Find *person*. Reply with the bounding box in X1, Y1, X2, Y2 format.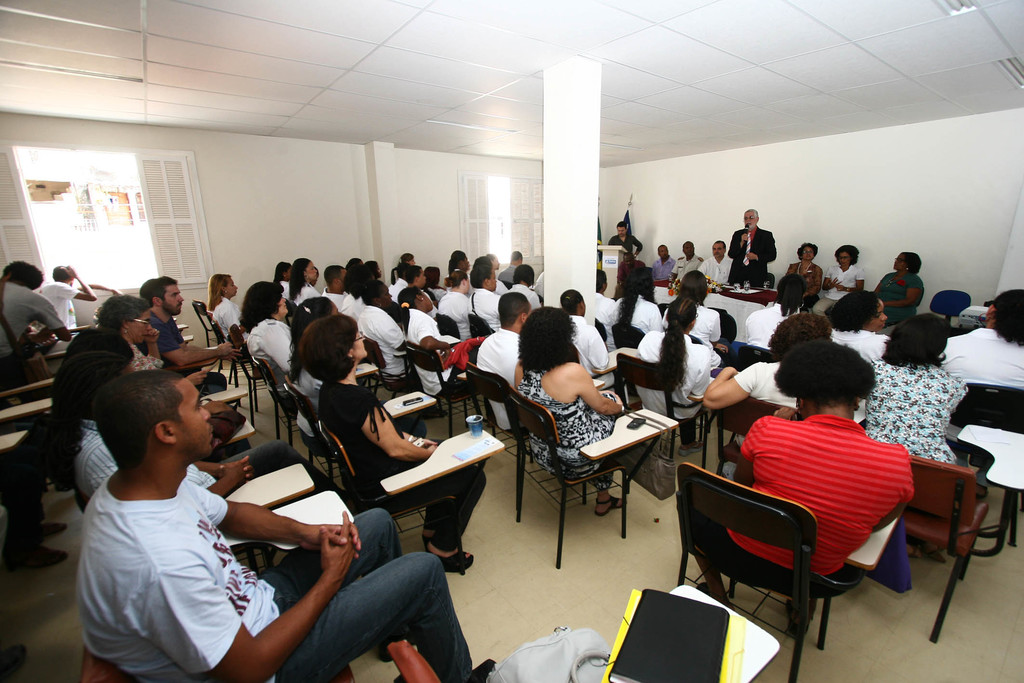
290, 258, 317, 305.
